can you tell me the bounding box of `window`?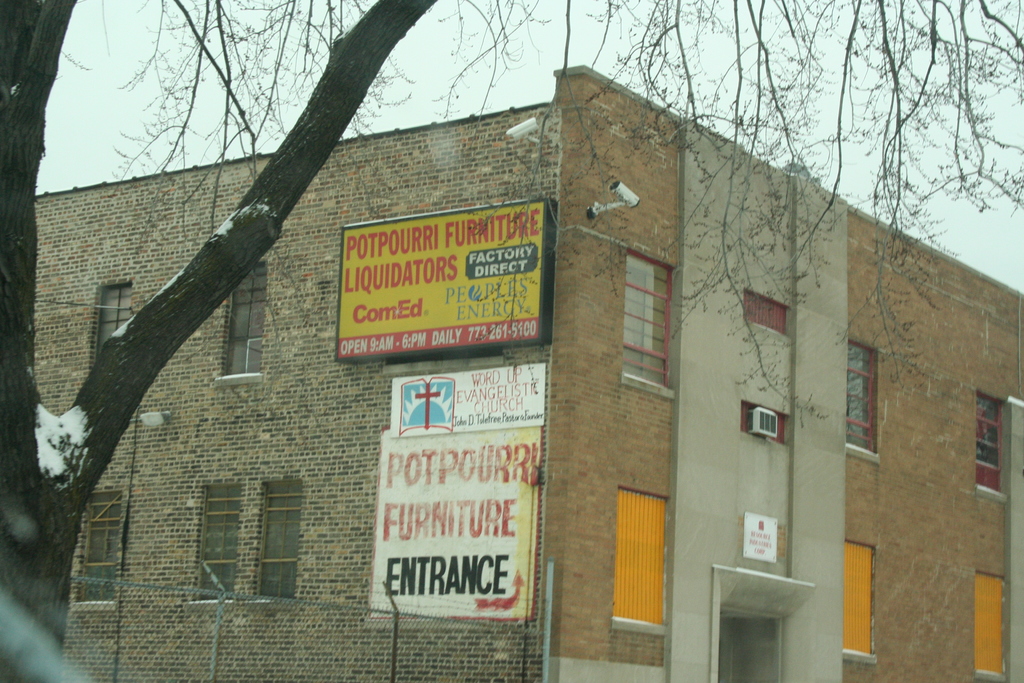
(190,458,308,609).
